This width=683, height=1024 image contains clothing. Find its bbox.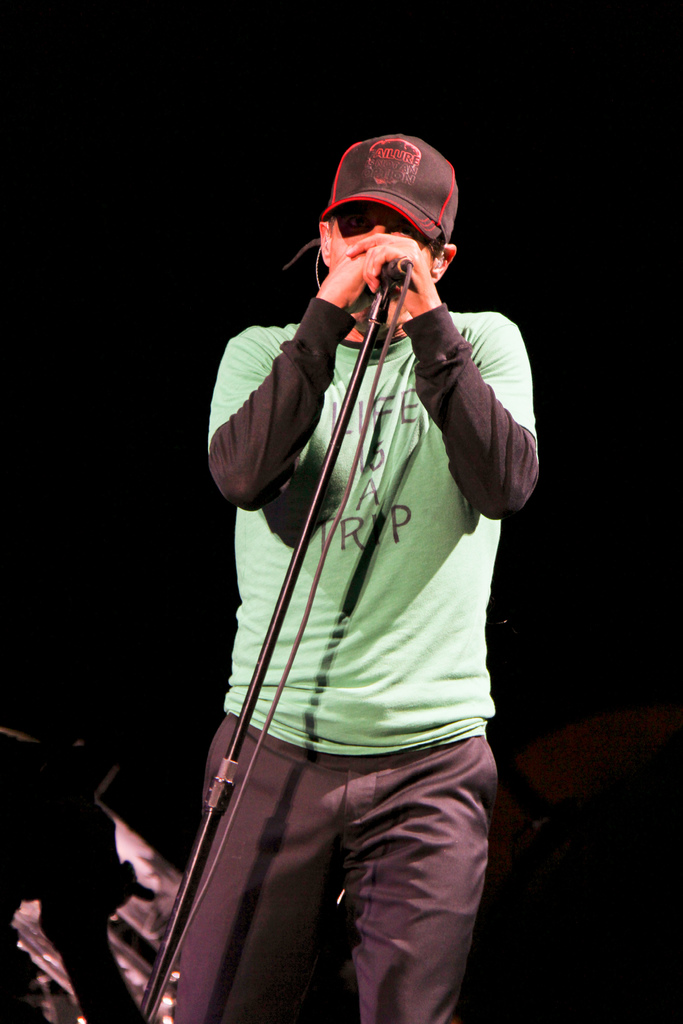
{"left": 196, "top": 198, "right": 519, "bottom": 920}.
